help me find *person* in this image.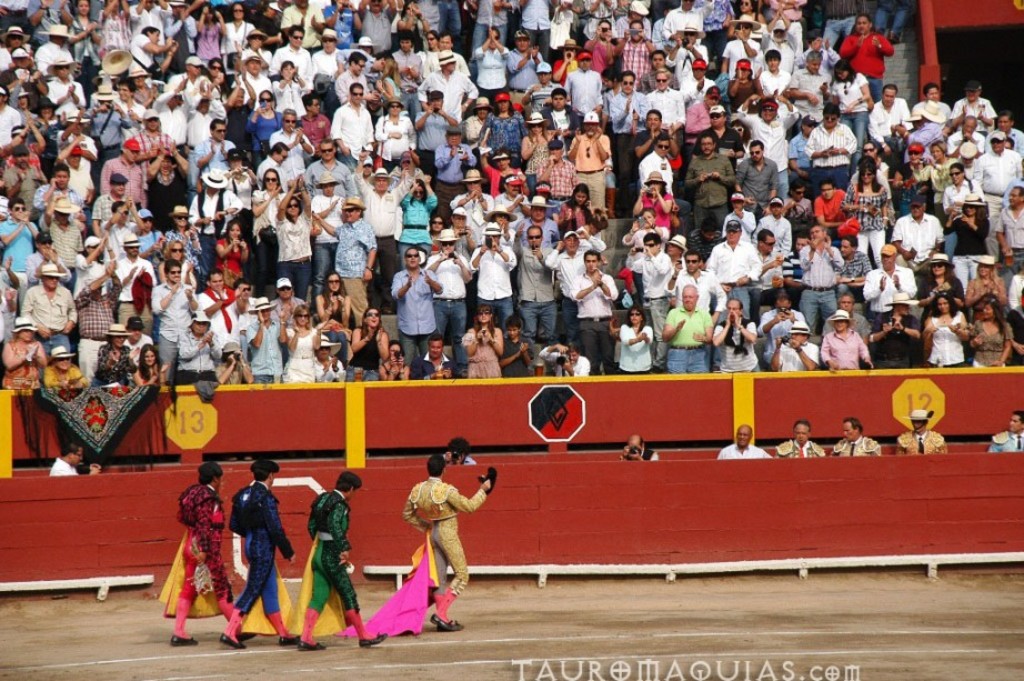
Found it: l=219, t=460, r=297, b=650.
